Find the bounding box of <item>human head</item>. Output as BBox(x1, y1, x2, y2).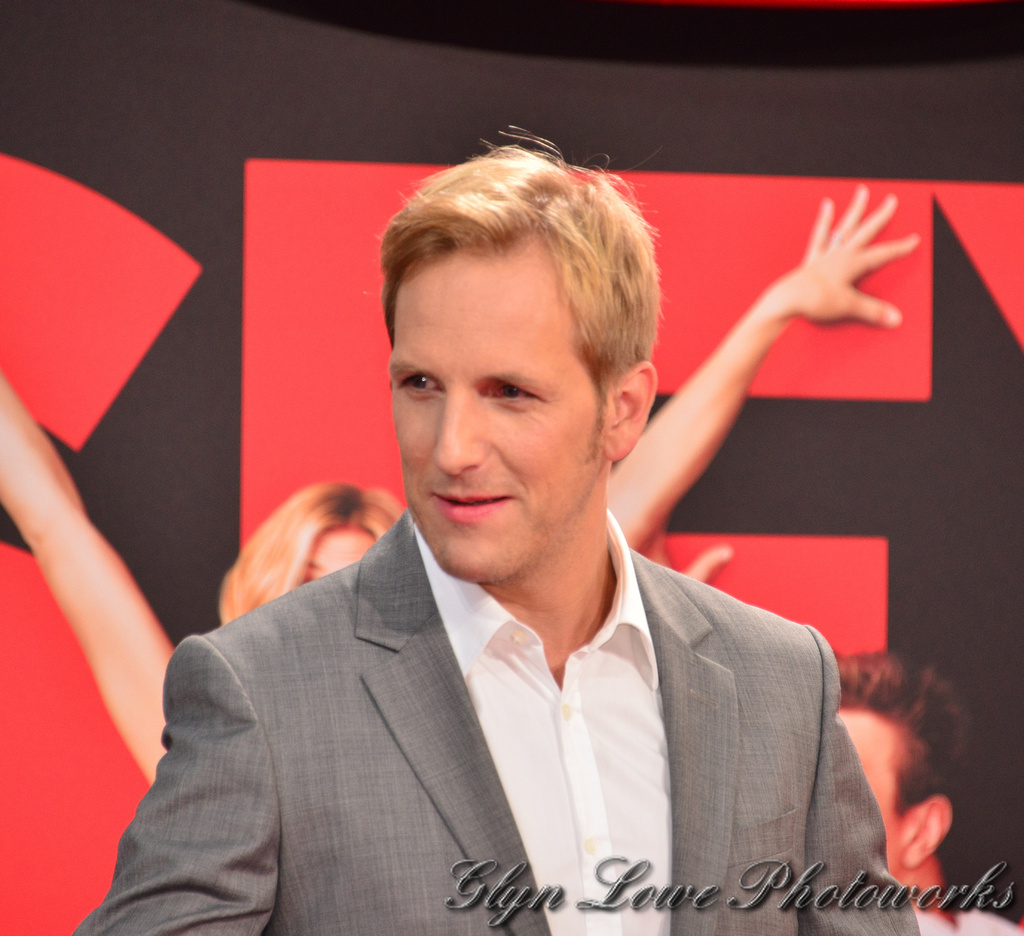
BBox(835, 650, 971, 883).
